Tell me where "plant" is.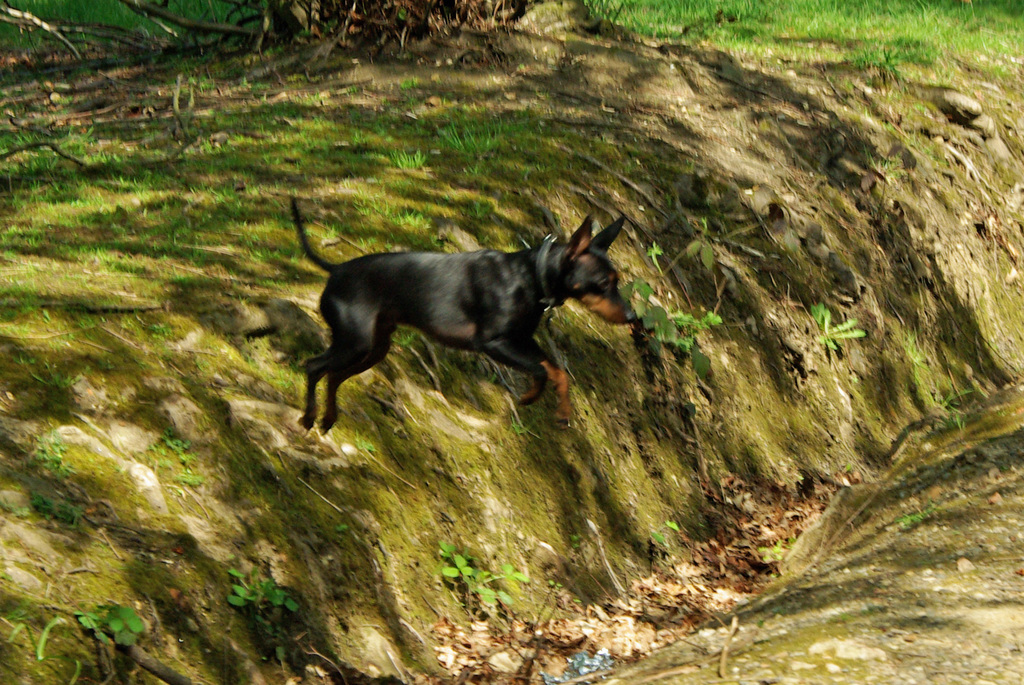
"plant" is at {"x1": 438, "y1": 544, "x2": 540, "y2": 620}.
